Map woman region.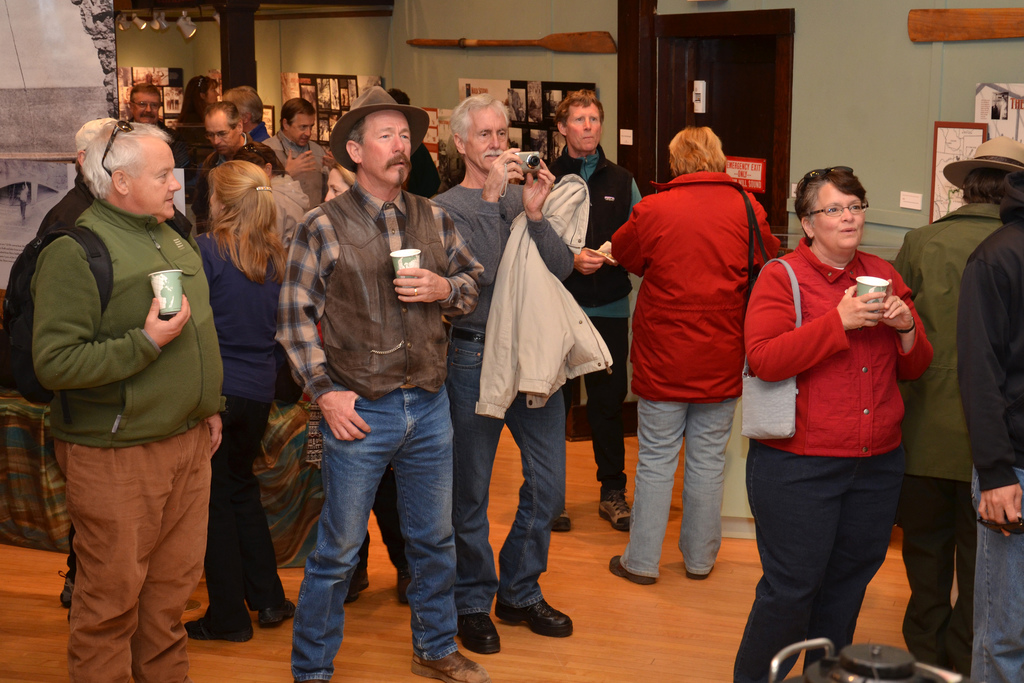
Mapped to [left=170, top=74, right=218, bottom=167].
